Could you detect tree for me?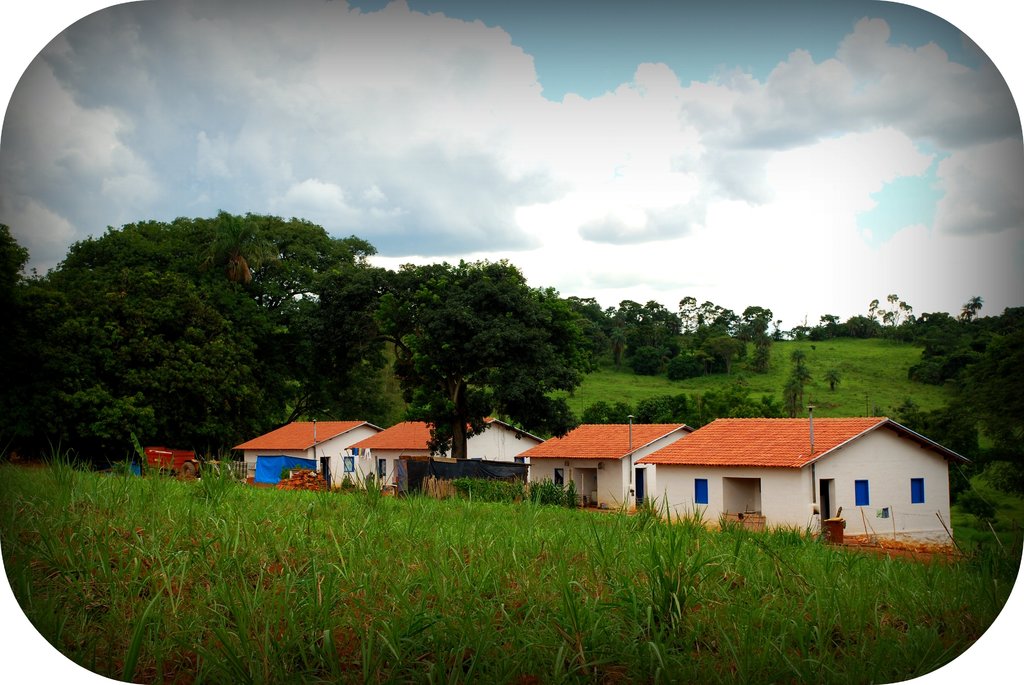
Detection result: left=824, top=368, right=844, bottom=389.
